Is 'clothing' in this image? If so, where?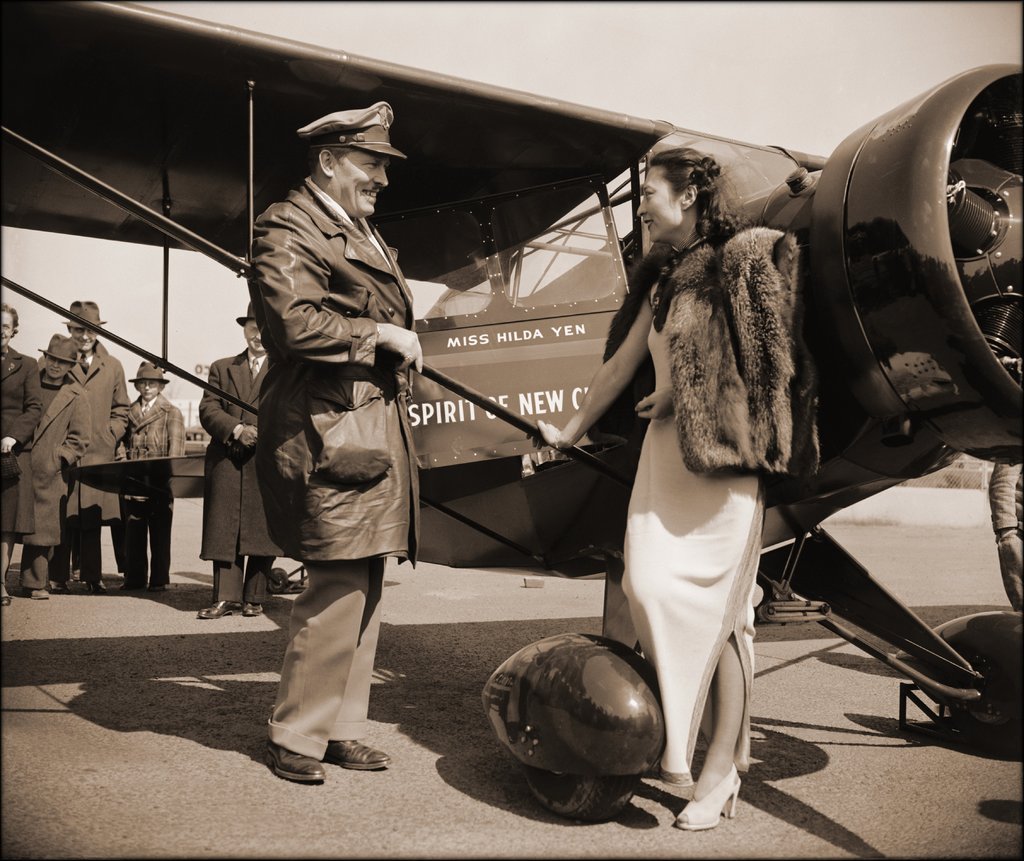
Yes, at (left=111, top=391, right=185, bottom=583).
